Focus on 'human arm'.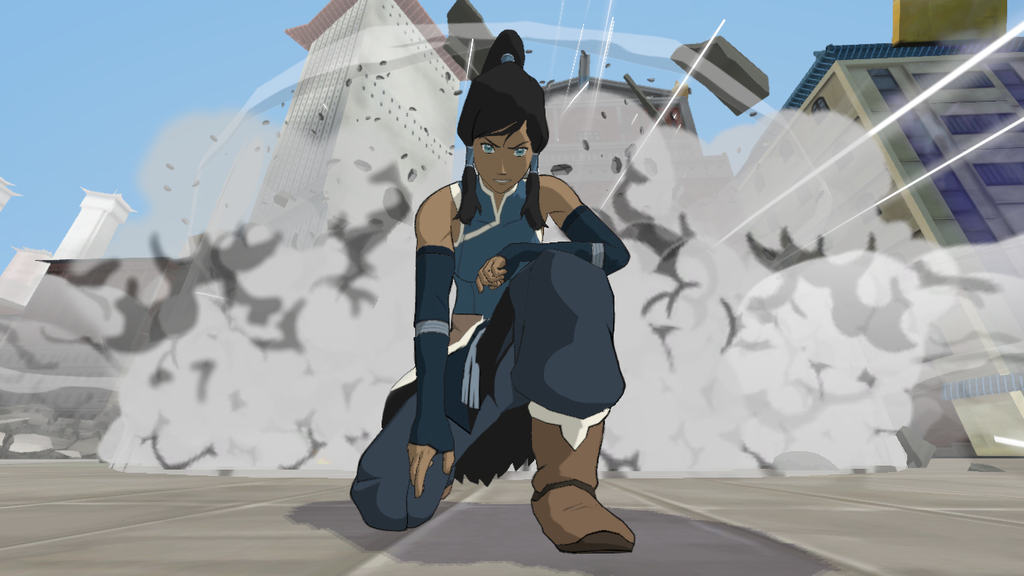
Focused at [left=403, top=184, right=458, bottom=501].
